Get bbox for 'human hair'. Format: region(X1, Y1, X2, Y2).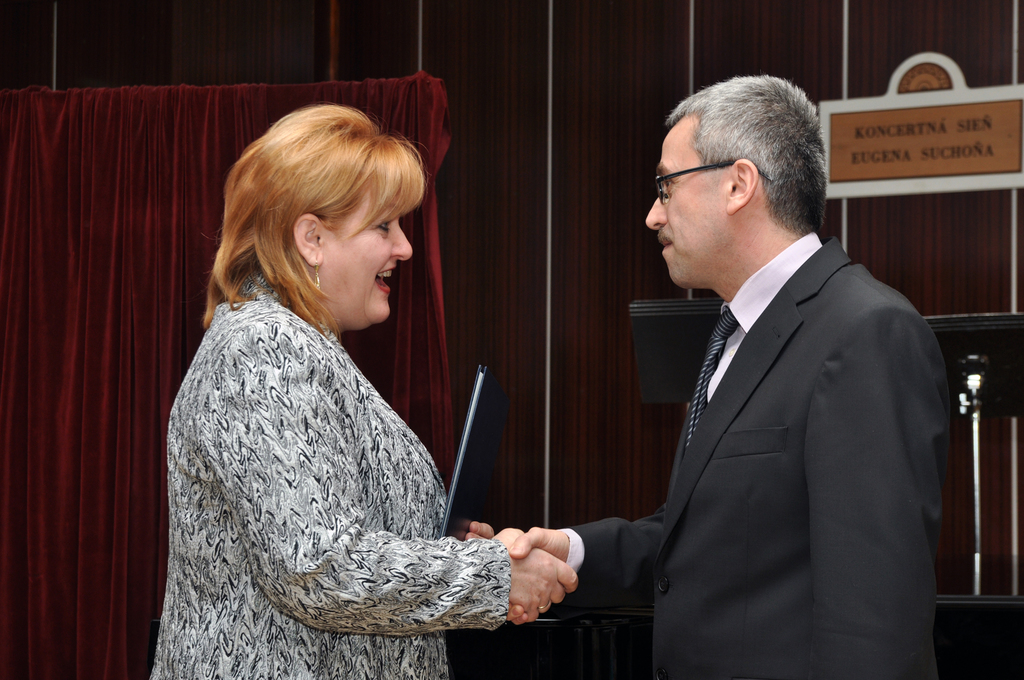
region(640, 72, 825, 304).
